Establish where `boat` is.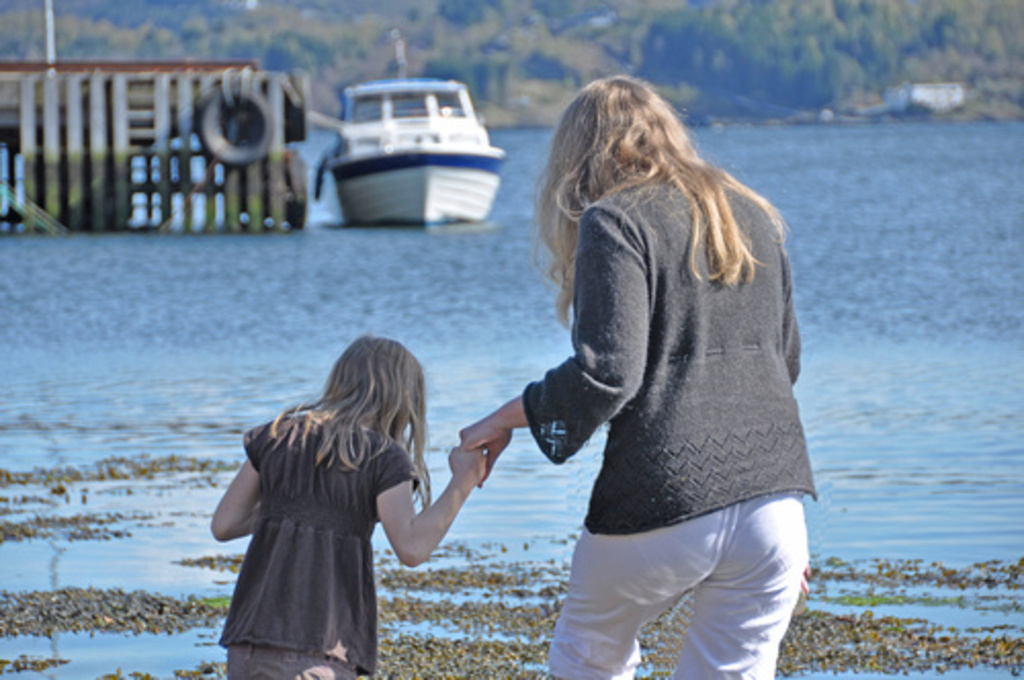
Established at x1=287 y1=63 x2=518 y2=219.
